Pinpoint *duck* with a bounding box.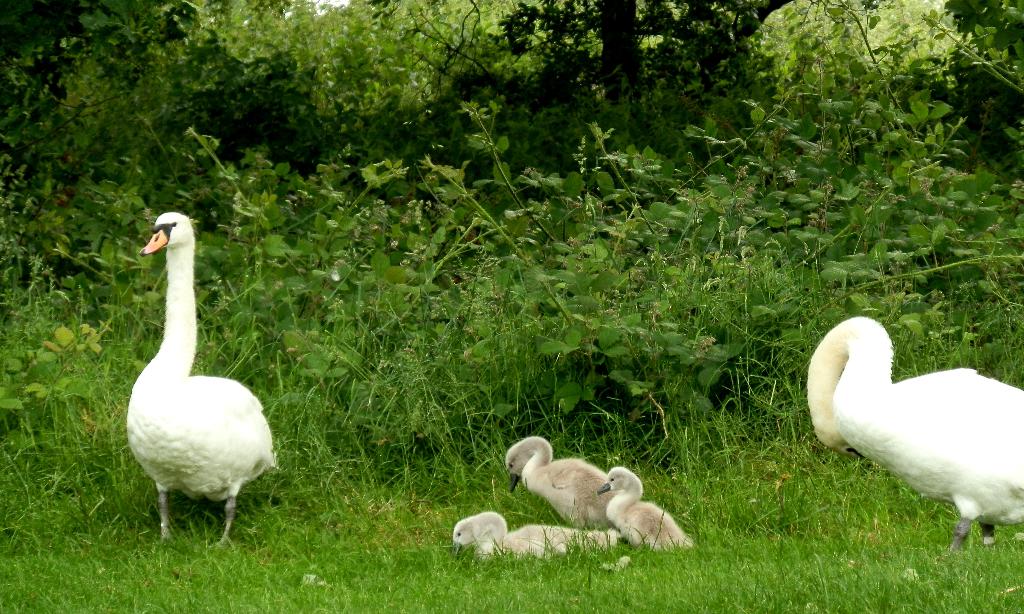
pyautogui.locateOnScreen(499, 440, 679, 544).
